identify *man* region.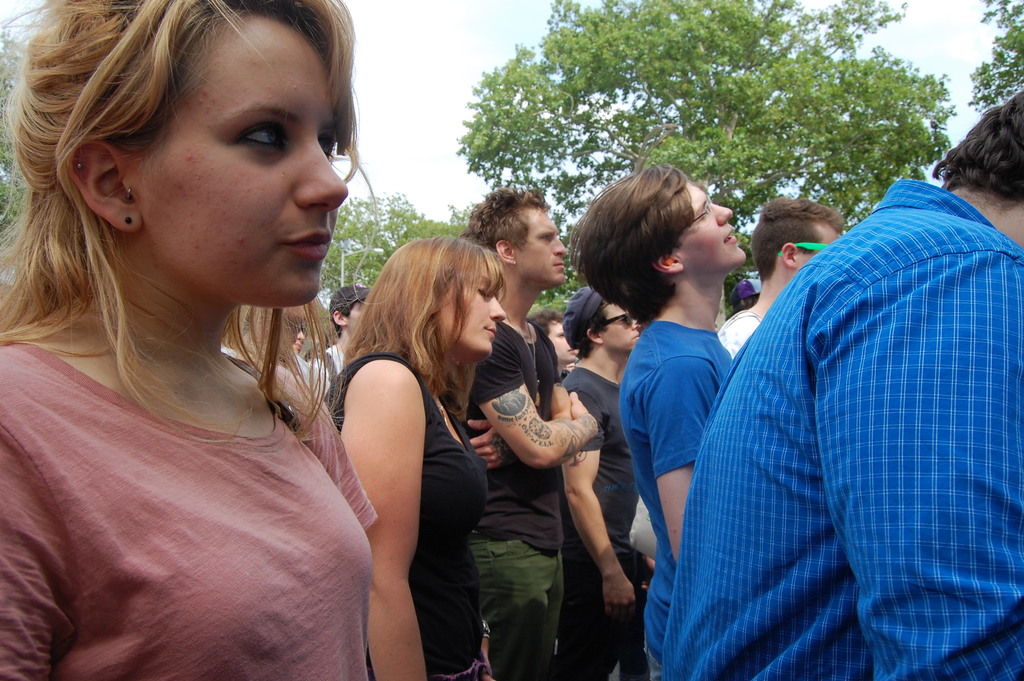
Region: select_region(676, 77, 1023, 680).
